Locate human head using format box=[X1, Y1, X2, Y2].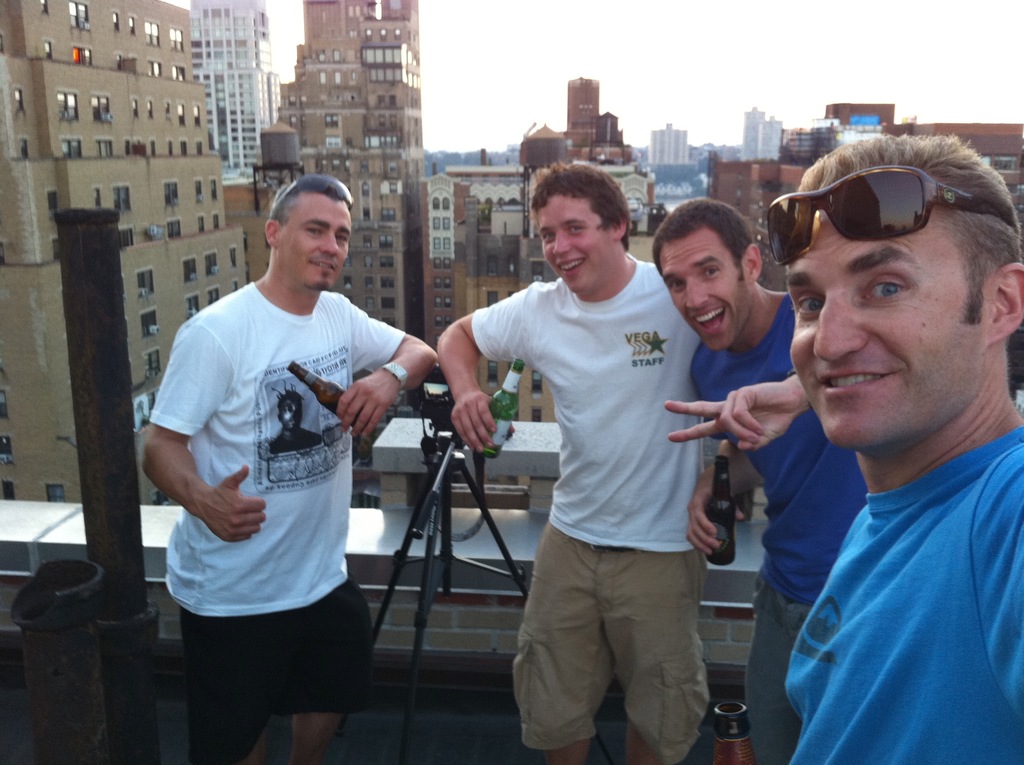
box=[770, 110, 1009, 464].
